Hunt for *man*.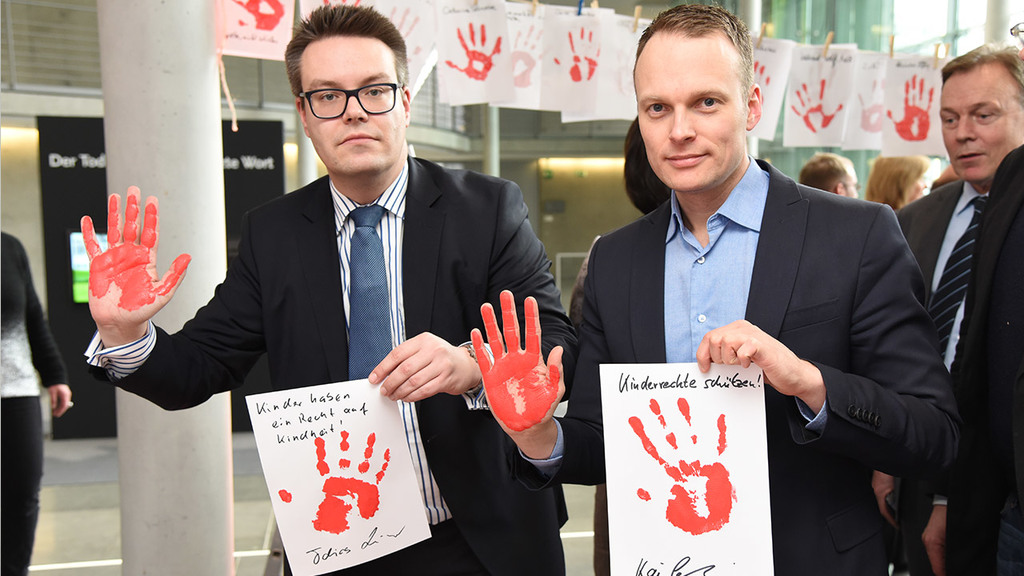
Hunted down at BBox(954, 142, 1023, 575).
